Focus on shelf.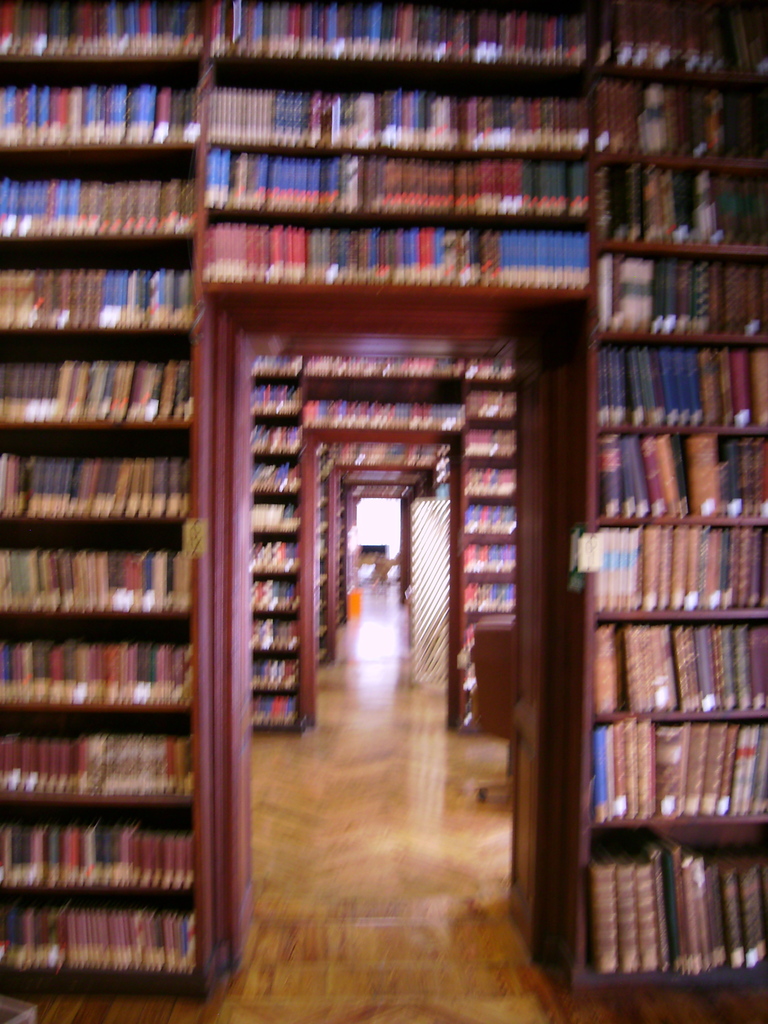
Focused at (0, 619, 197, 712).
